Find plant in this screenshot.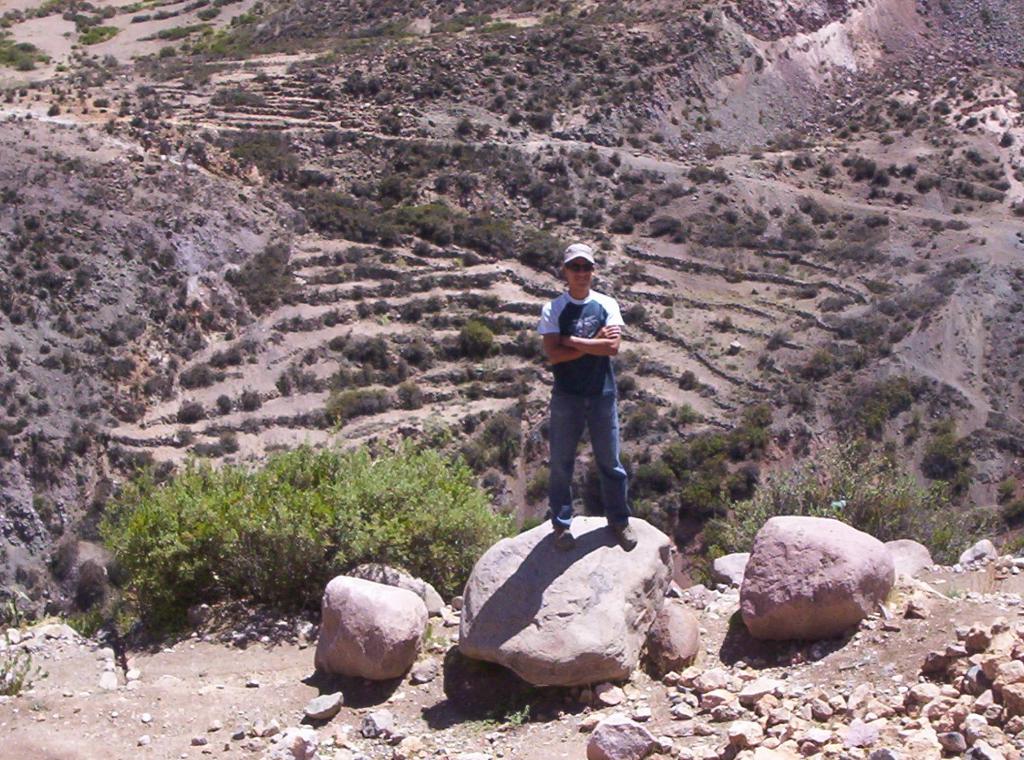
The bounding box for plant is pyautogui.locateOnScreen(111, 595, 155, 647).
